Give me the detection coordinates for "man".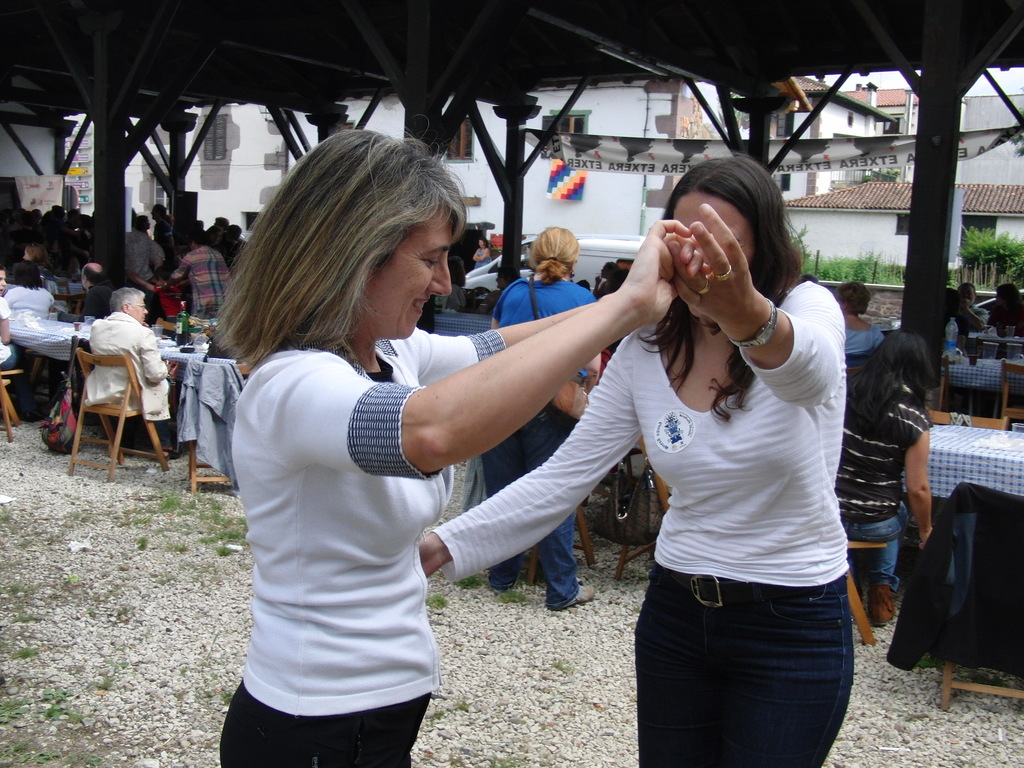
detection(86, 287, 176, 451).
